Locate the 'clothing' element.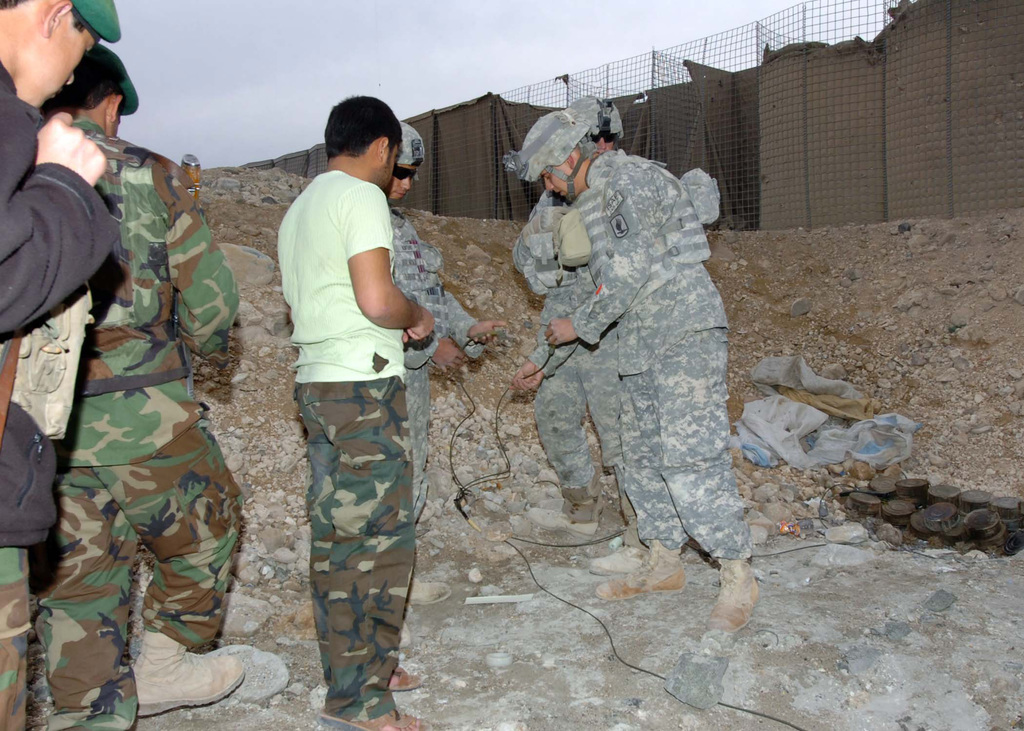
Element bbox: <box>527,148,751,568</box>.
